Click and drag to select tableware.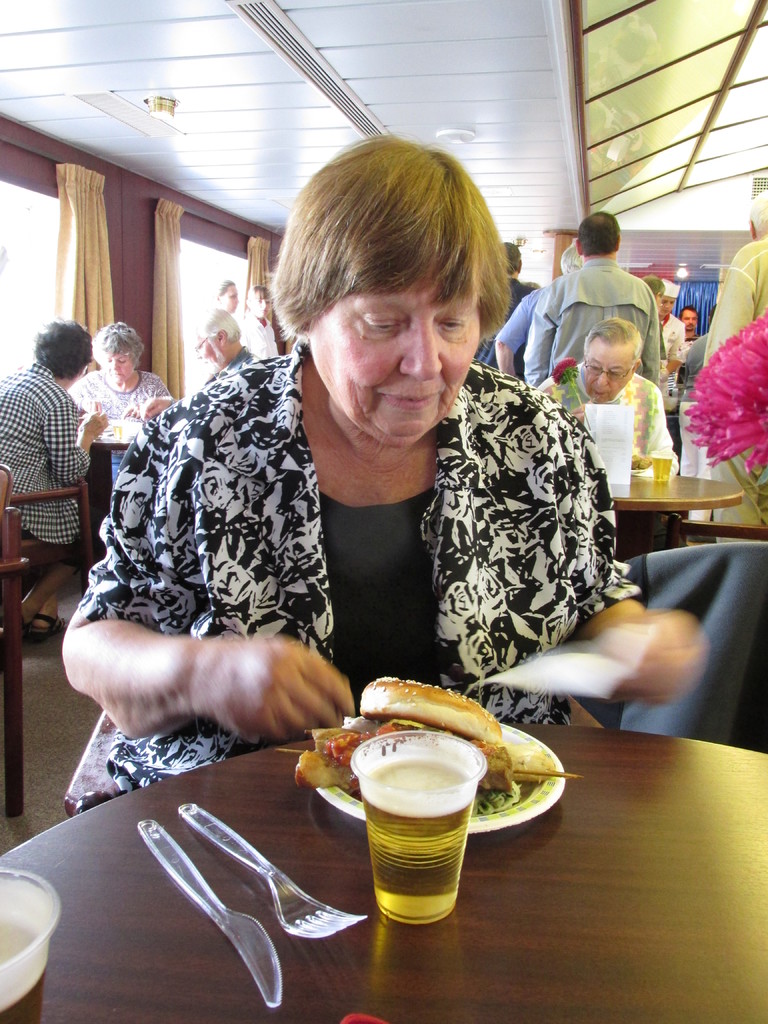
Selection: {"left": 109, "top": 417, "right": 129, "bottom": 440}.
